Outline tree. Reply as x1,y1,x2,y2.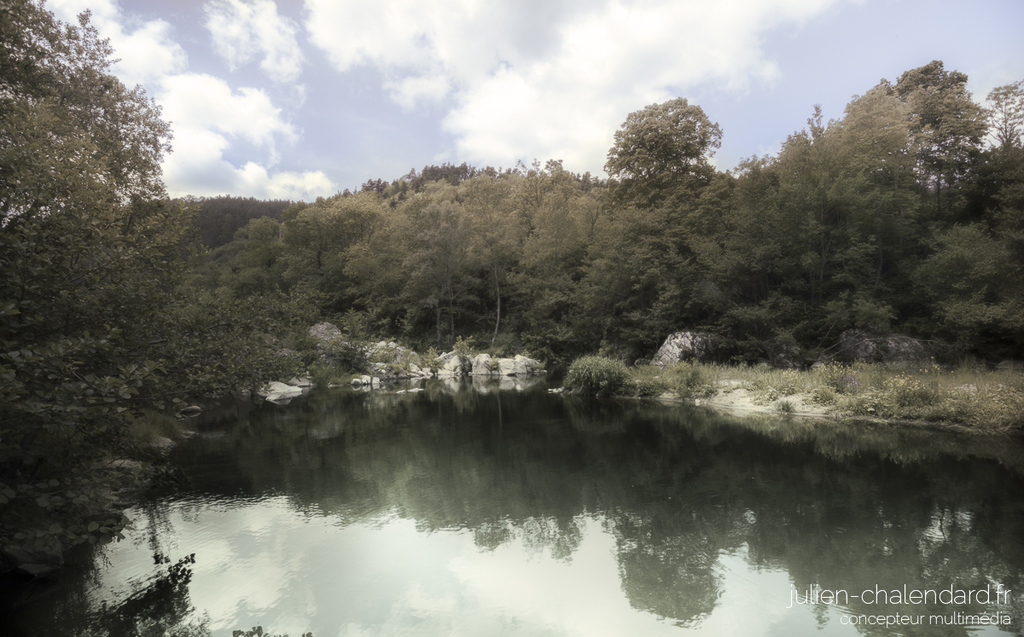
342,198,486,329.
